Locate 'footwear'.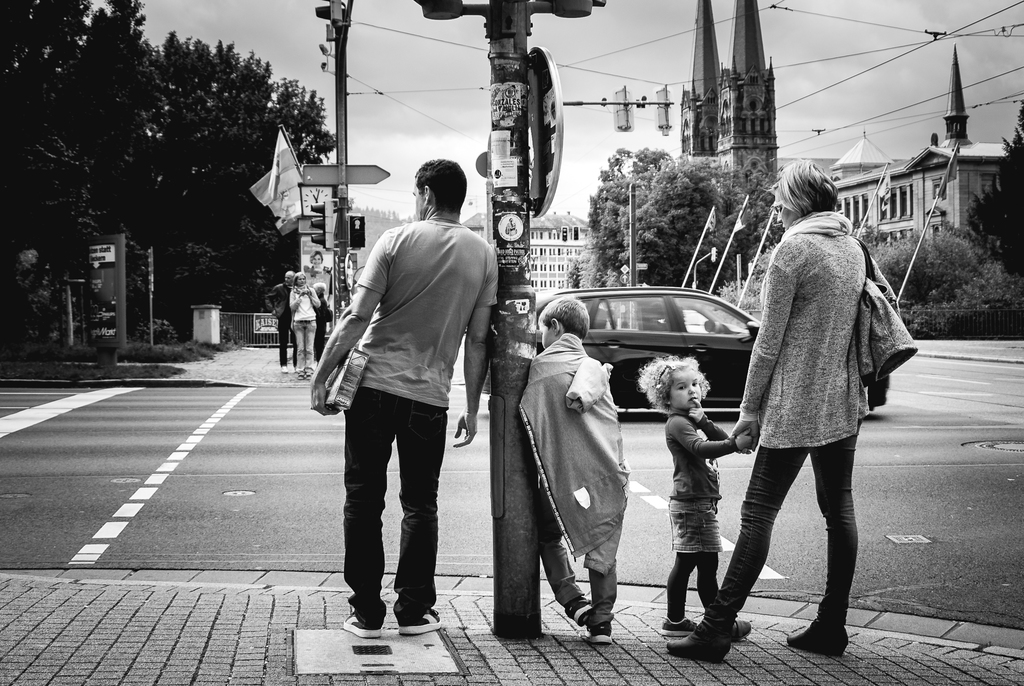
Bounding box: box=[732, 615, 752, 640].
